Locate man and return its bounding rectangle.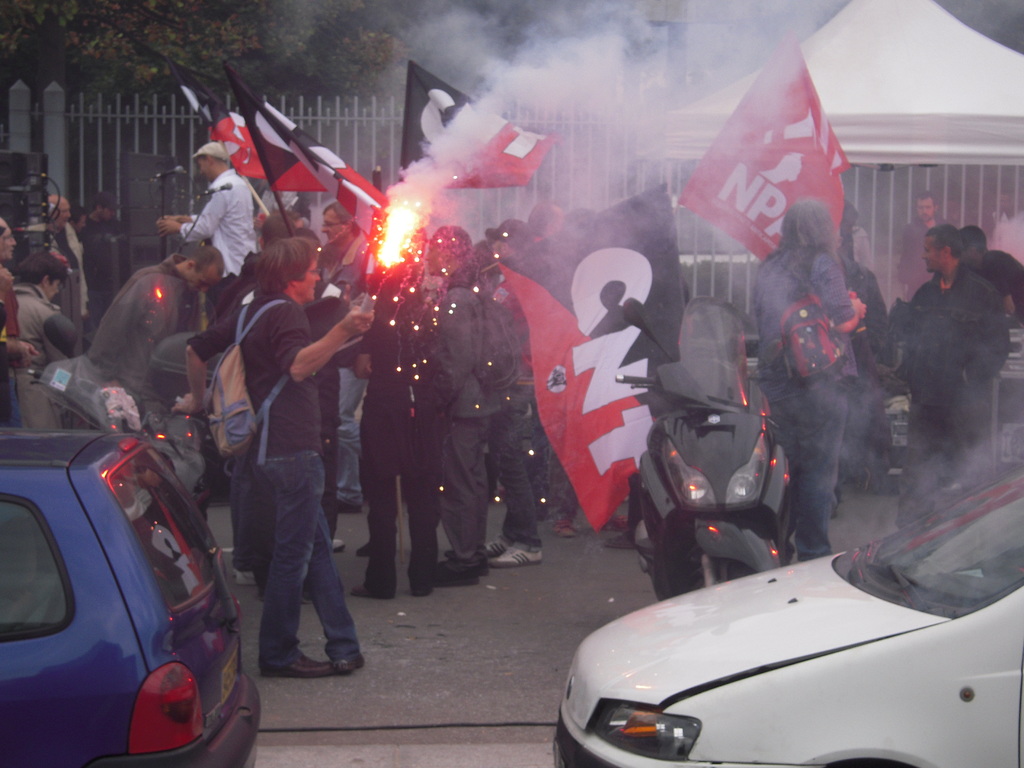
locate(90, 241, 230, 497).
